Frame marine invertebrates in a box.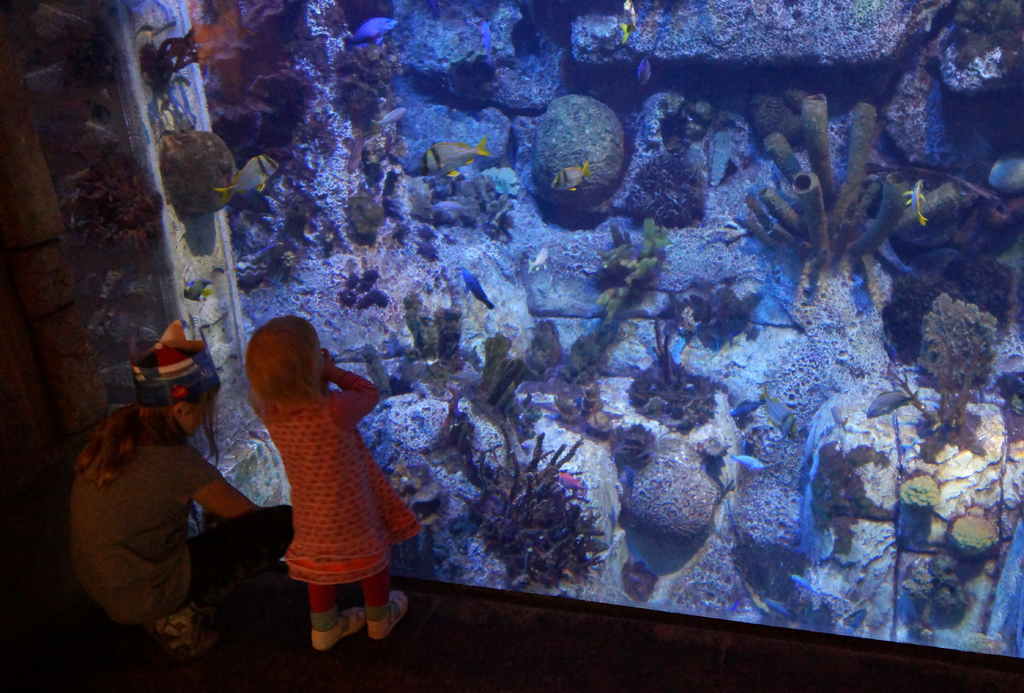
BBox(737, 95, 960, 274).
